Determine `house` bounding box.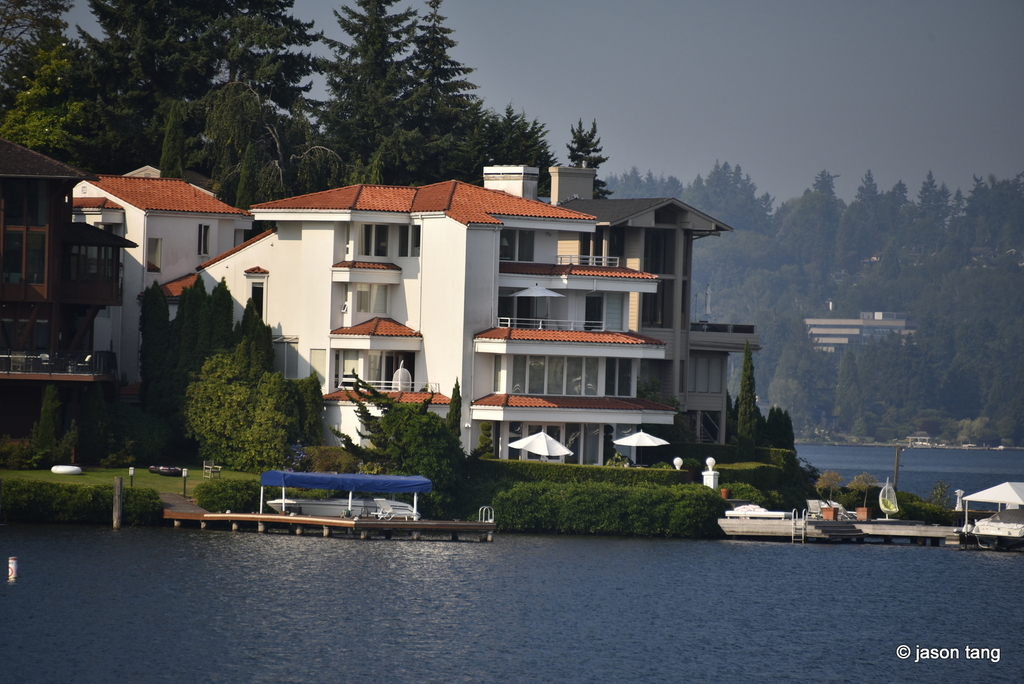
Determined: (0,133,136,456).
